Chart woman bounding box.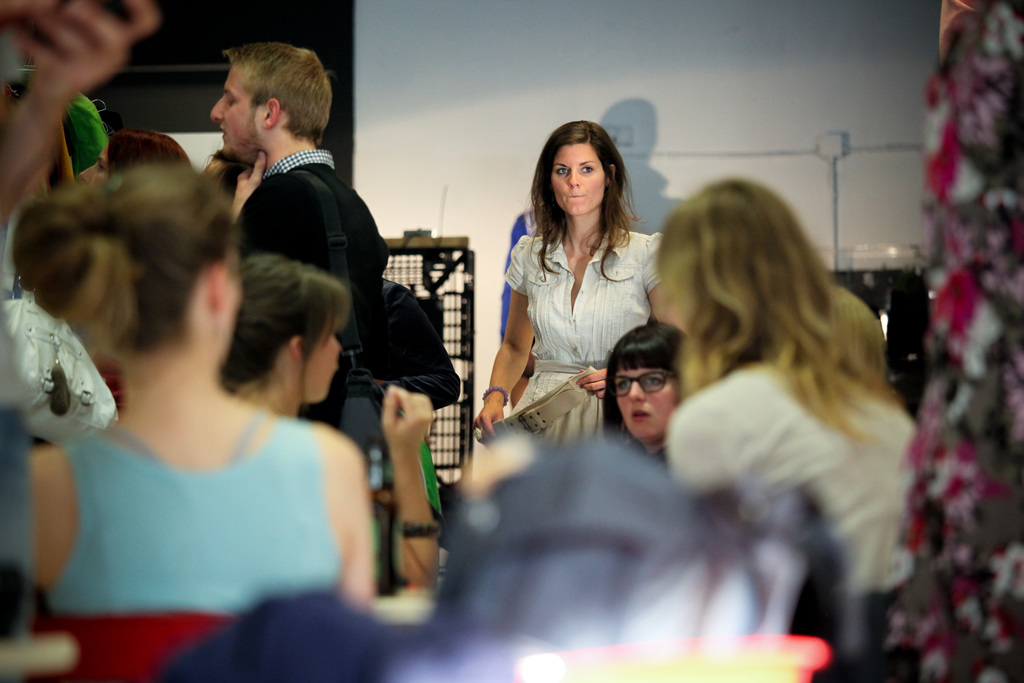
Charted: box=[600, 322, 696, 483].
